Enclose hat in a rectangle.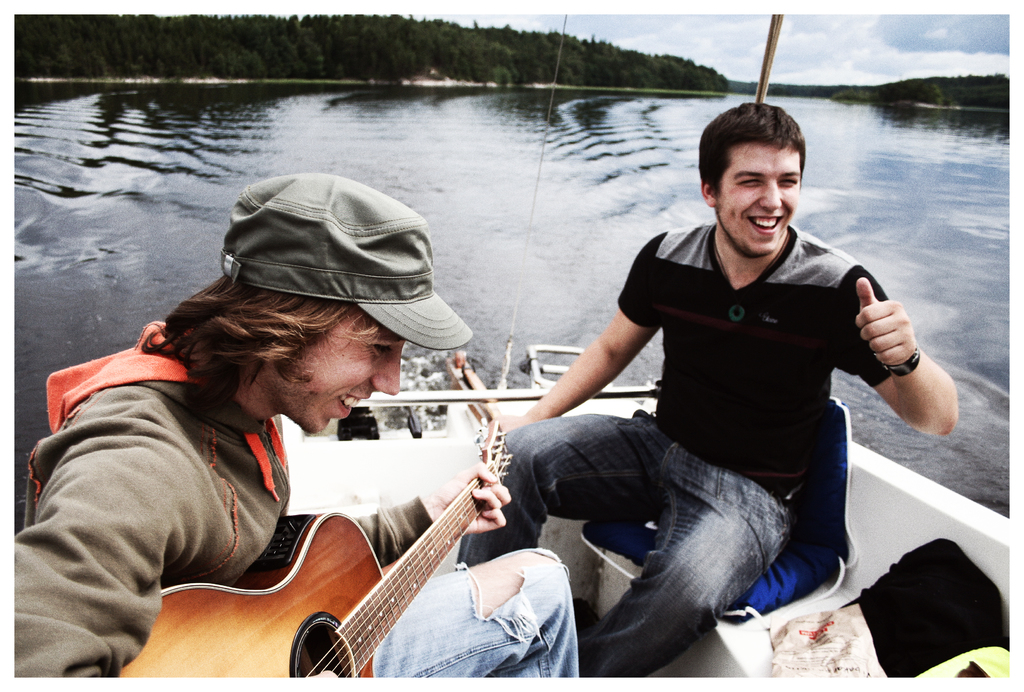
211 167 483 364.
